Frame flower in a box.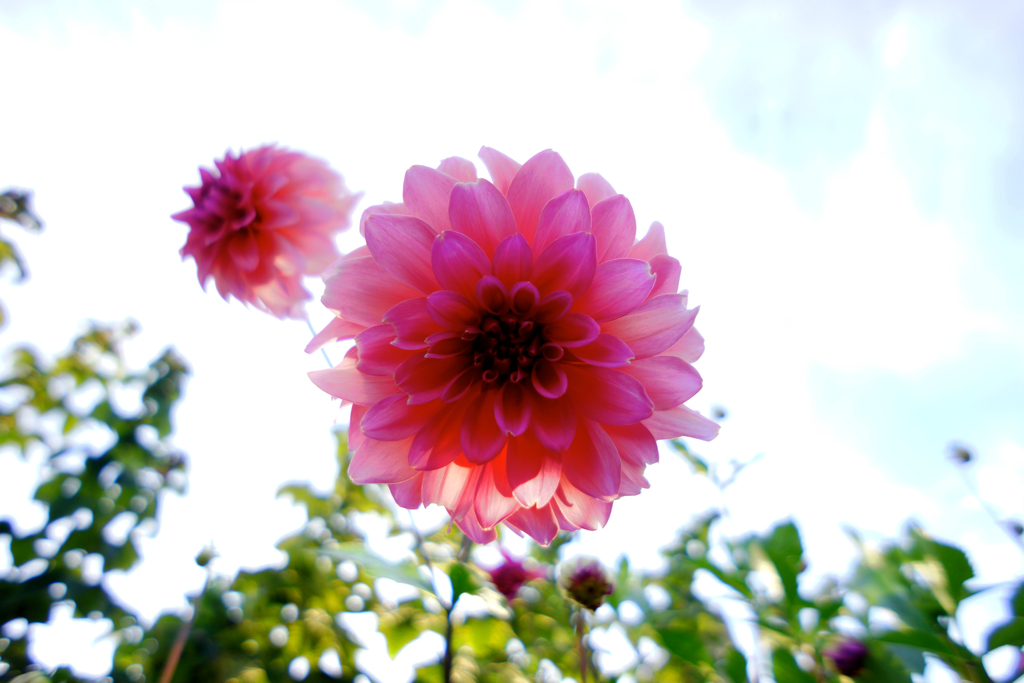
bbox=(305, 143, 723, 545).
